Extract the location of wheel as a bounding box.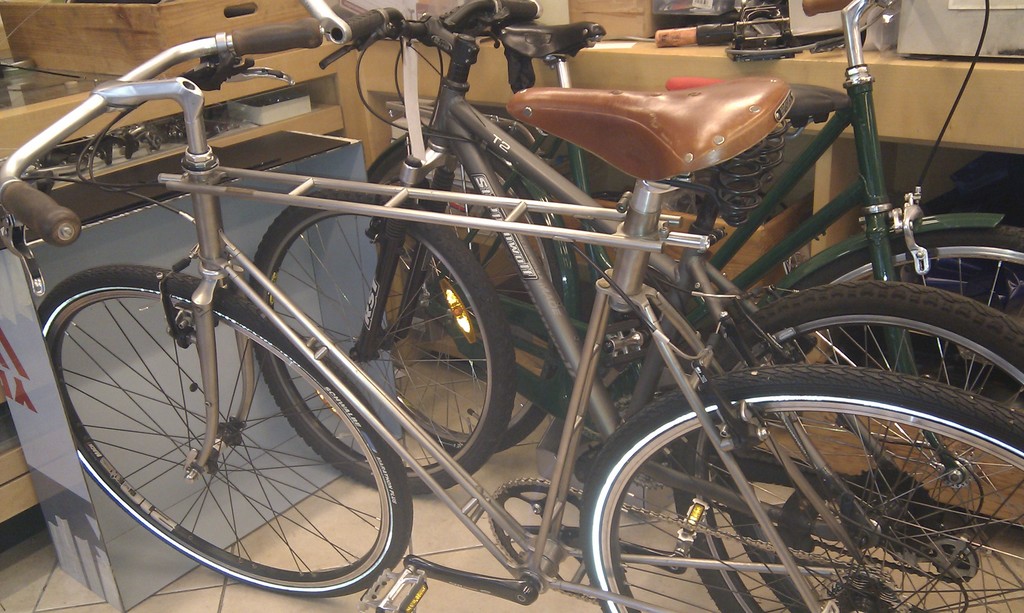
locate(720, 225, 1023, 612).
